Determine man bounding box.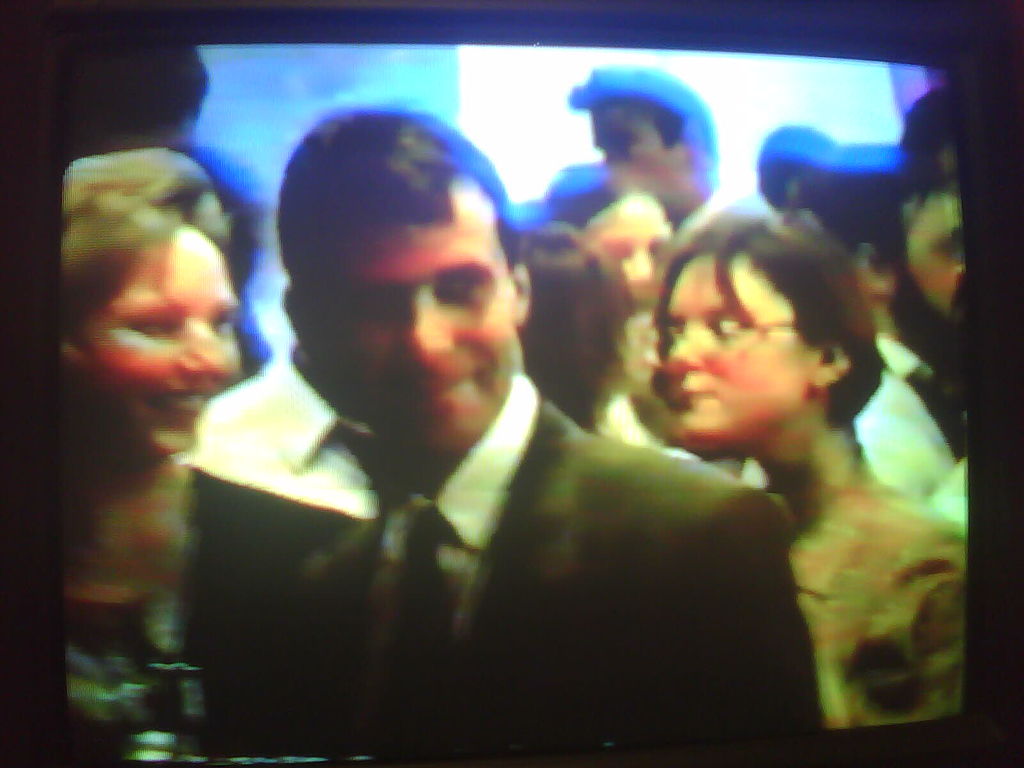
Determined: l=146, t=116, r=838, b=738.
